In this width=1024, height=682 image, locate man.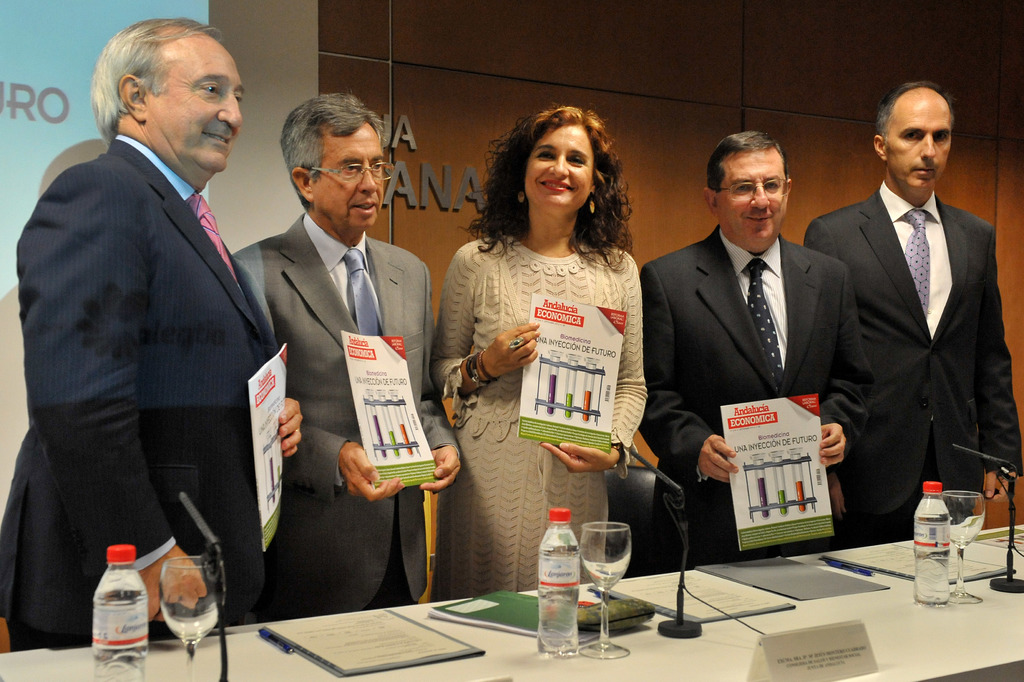
Bounding box: [636,127,878,575].
